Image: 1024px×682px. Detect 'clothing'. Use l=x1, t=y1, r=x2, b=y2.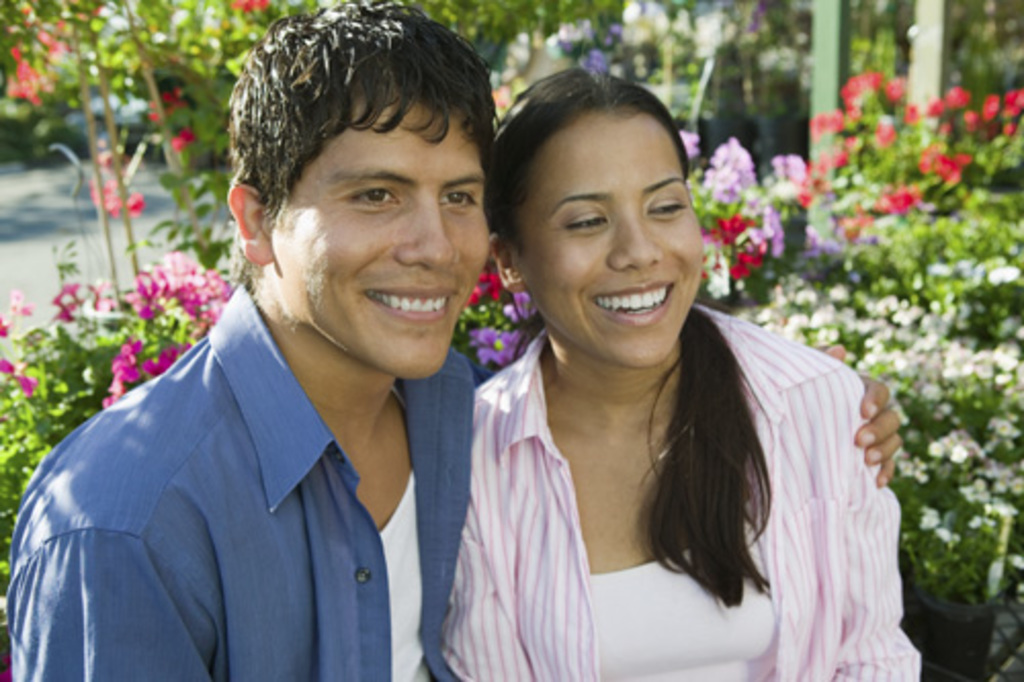
l=8, t=279, r=473, b=680.
